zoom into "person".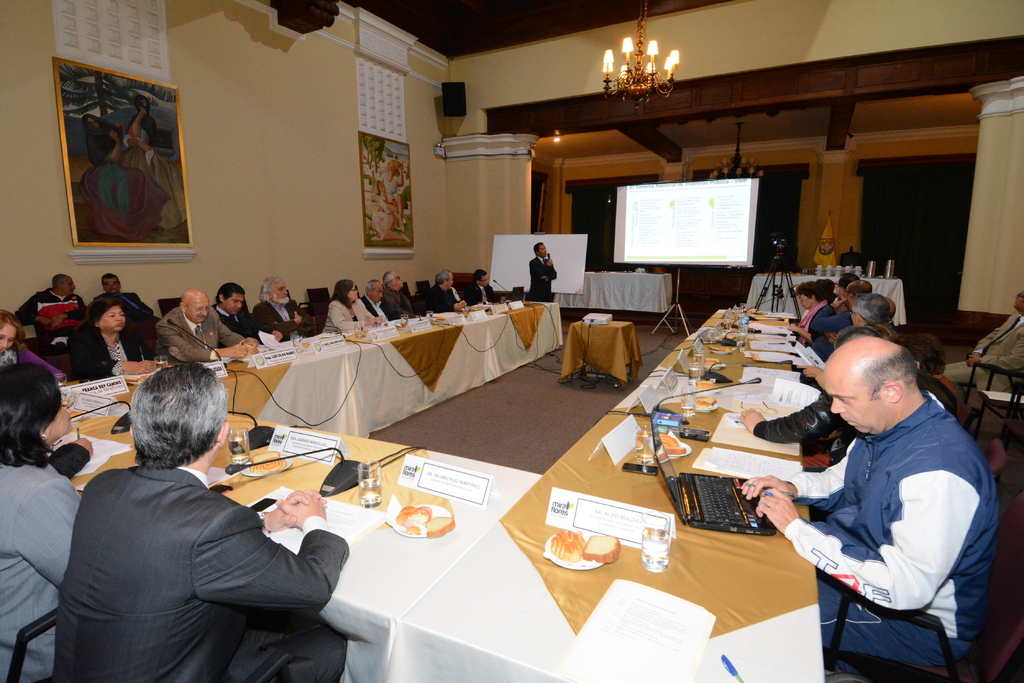
Zoom target: 320, 276, 376, 337.
